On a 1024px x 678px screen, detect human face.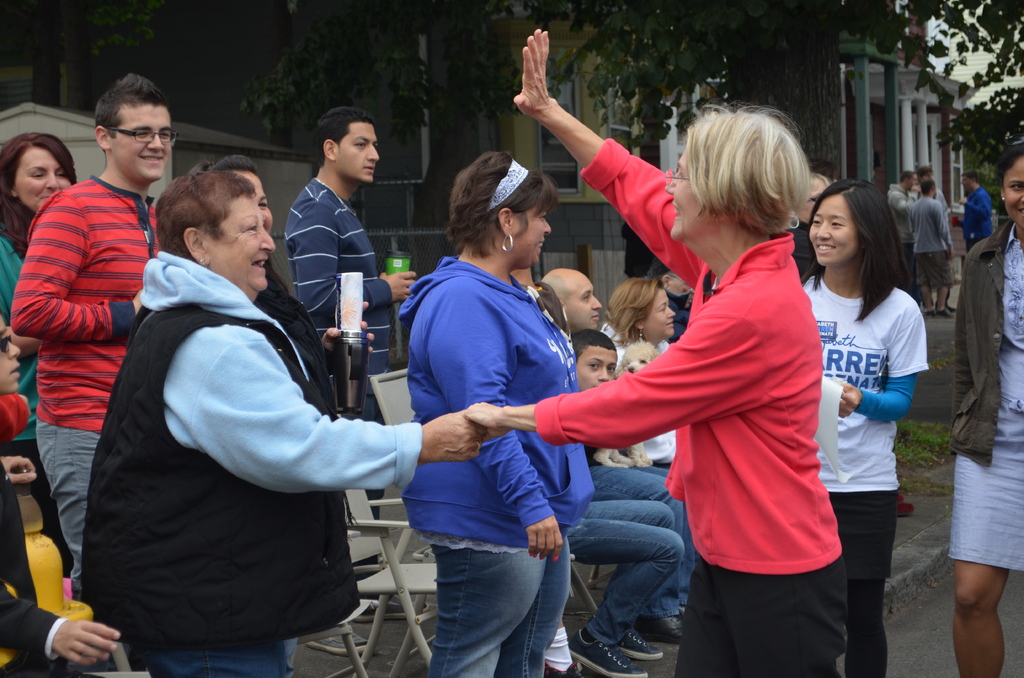
crop(513, 202, 554, 269).
